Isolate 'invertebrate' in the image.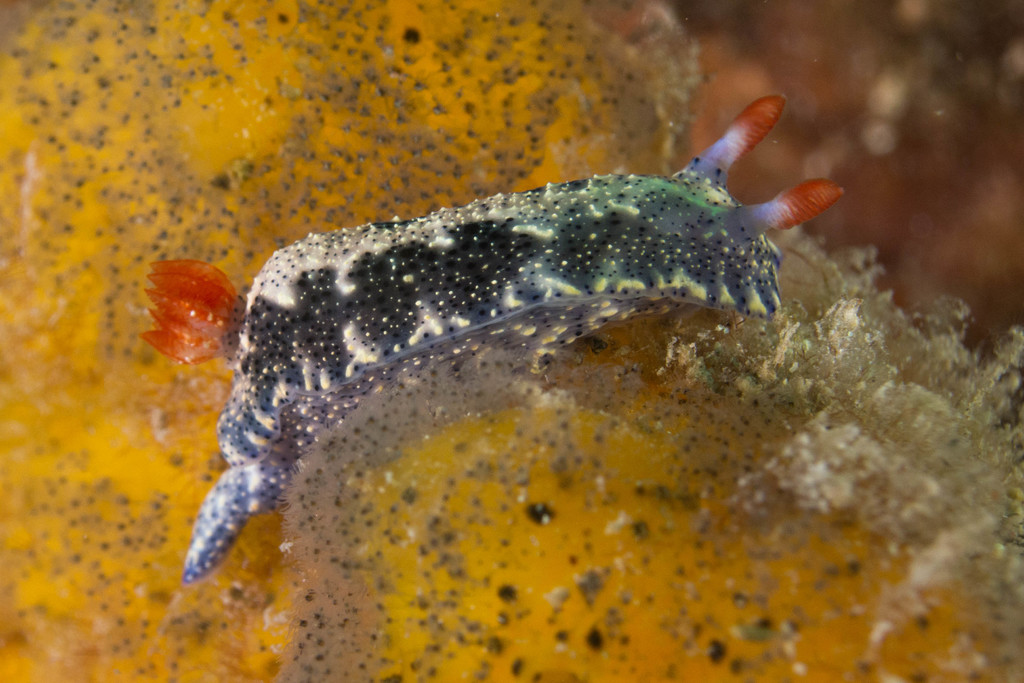
Isolated region: <region>143, 92, 847, 588</region>.
